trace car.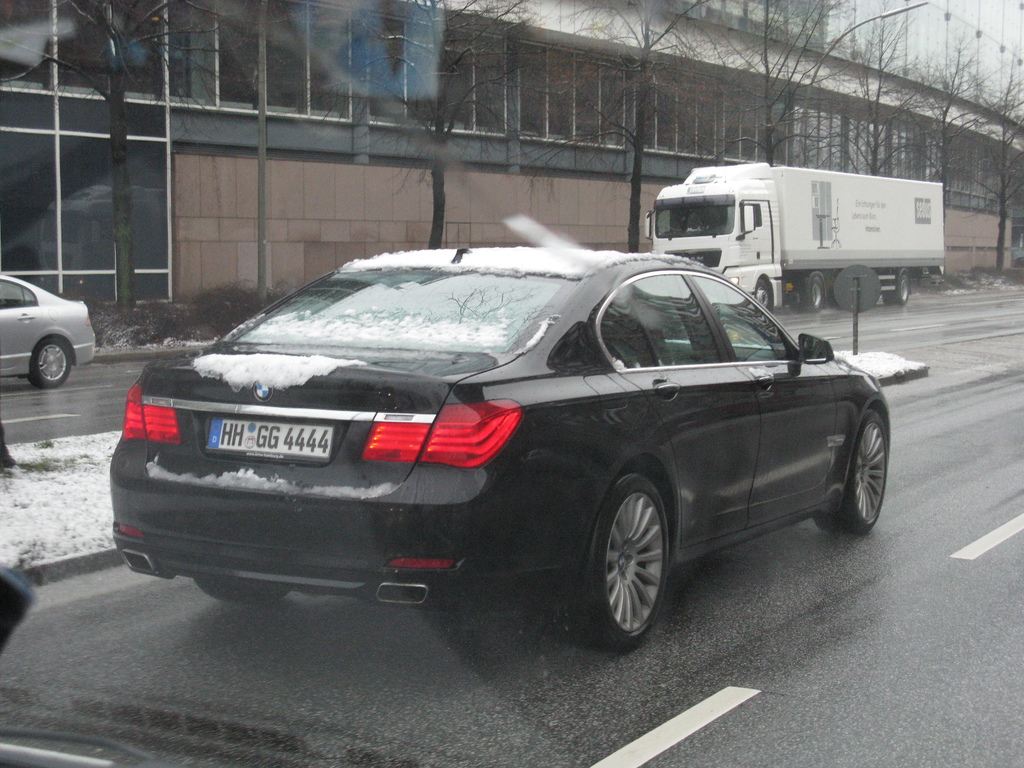
Traced to <bbox>0, 0, 1023, 767</bbox>.
